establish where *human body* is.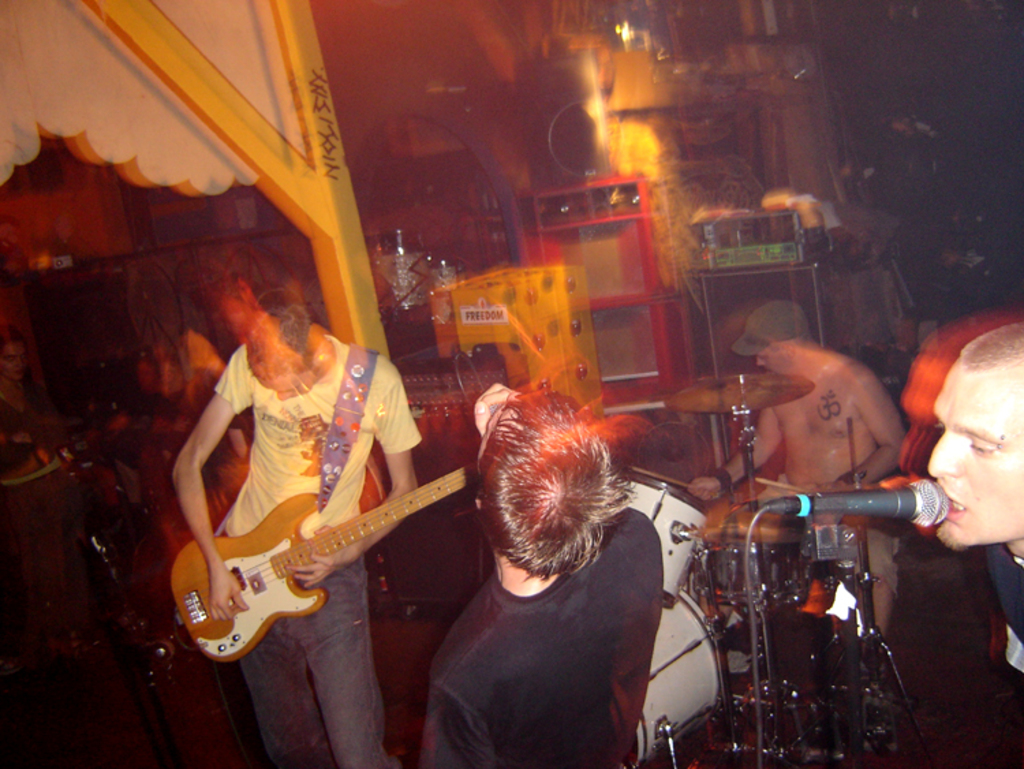
Established at <box>433,507,661,768</box>.
